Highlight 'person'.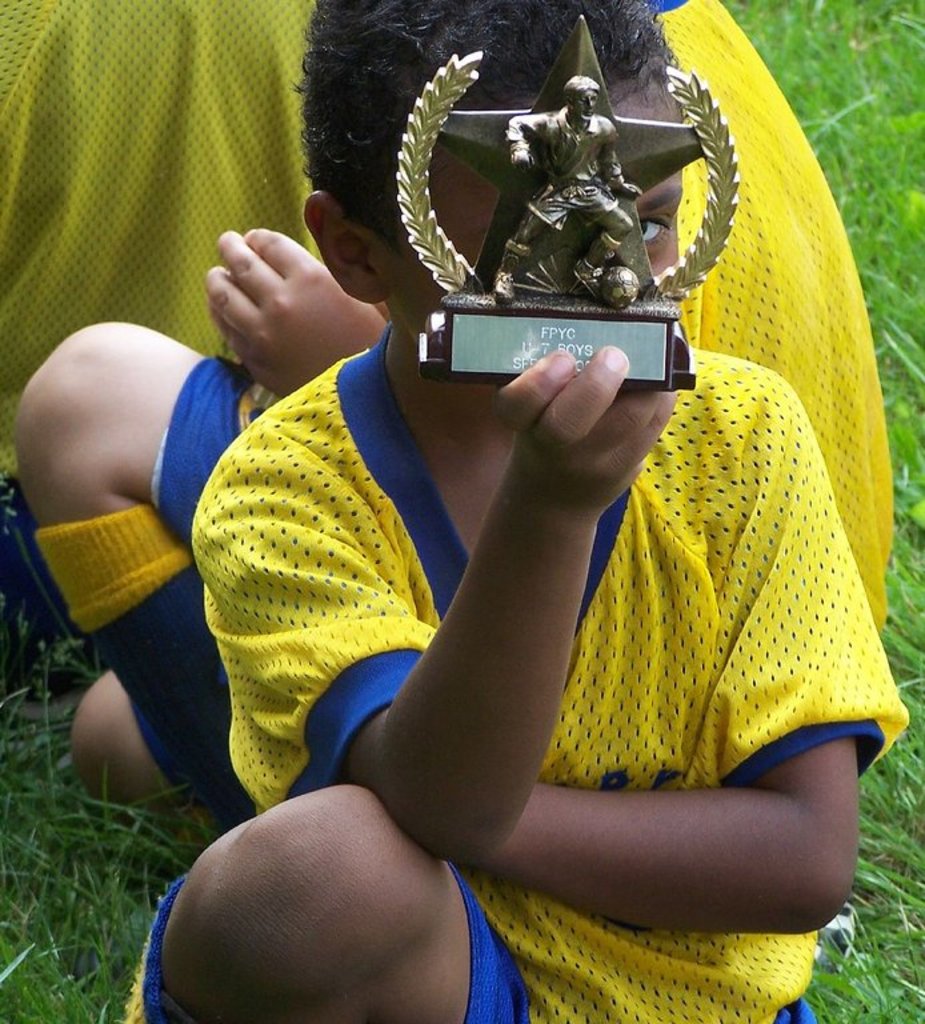
Highlighted region: rect(121, 0, 908, 1023).
